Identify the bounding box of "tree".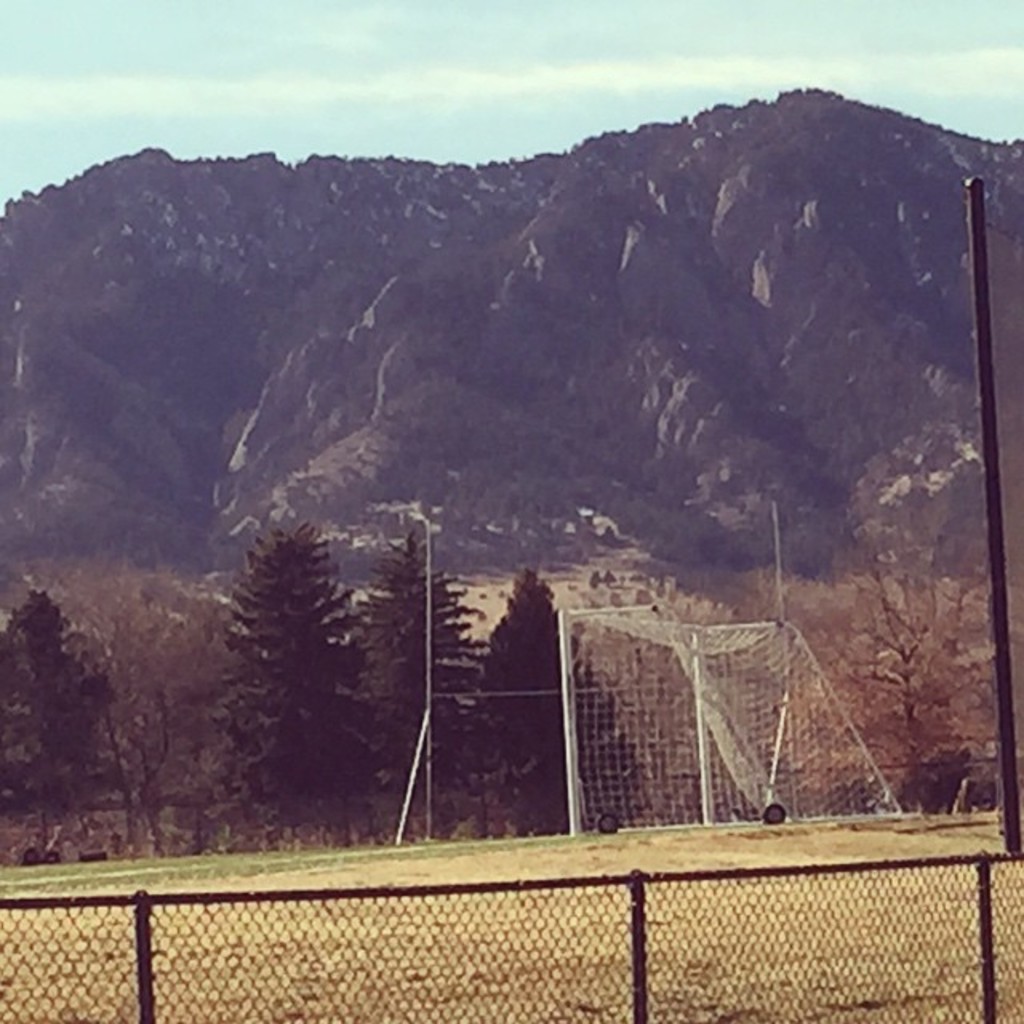
pyautogui.locateOnScreen(581, 624, 640, 835).
